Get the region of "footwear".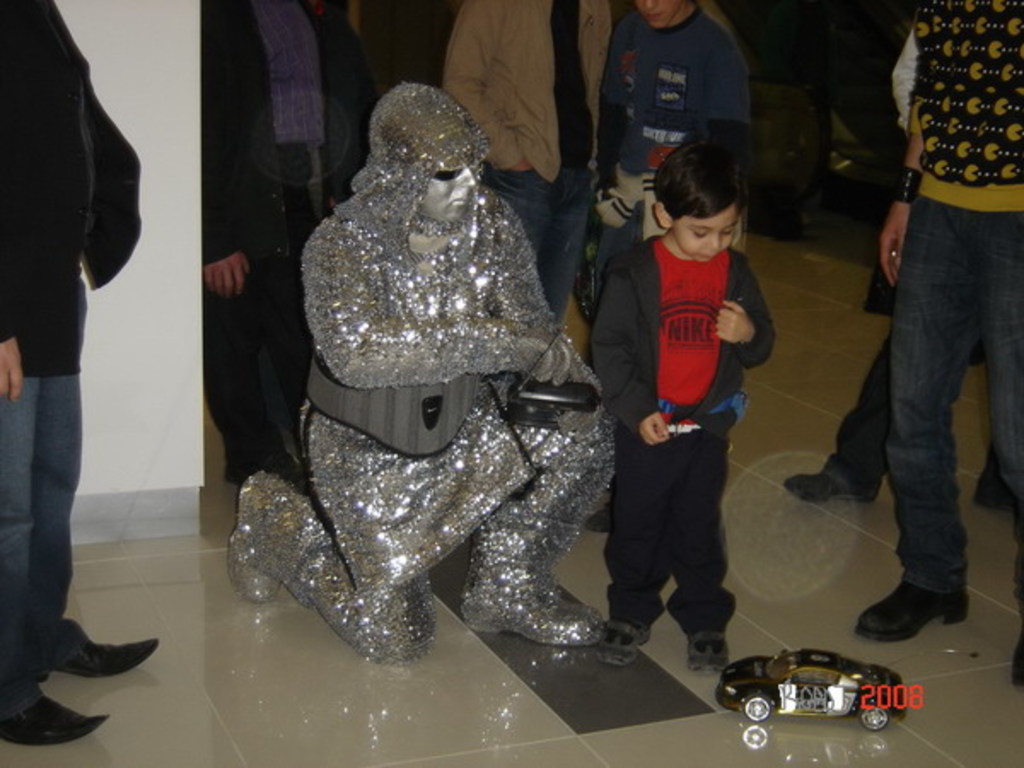
l=973, t=468, r=1022, b=510.
